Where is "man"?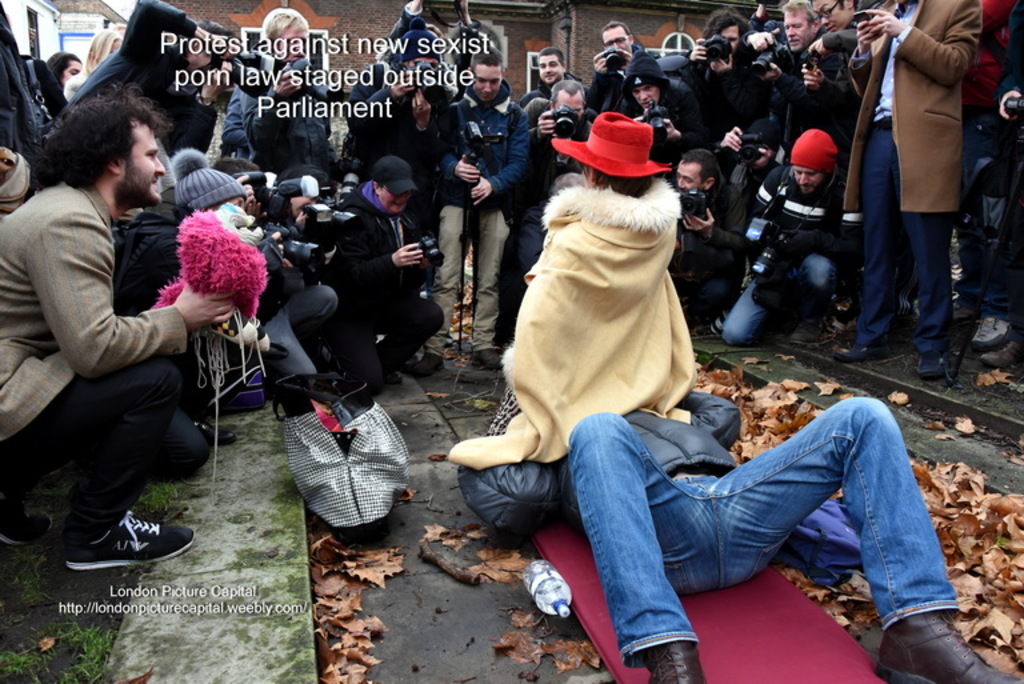
detection(11, 77, 213, 595).
